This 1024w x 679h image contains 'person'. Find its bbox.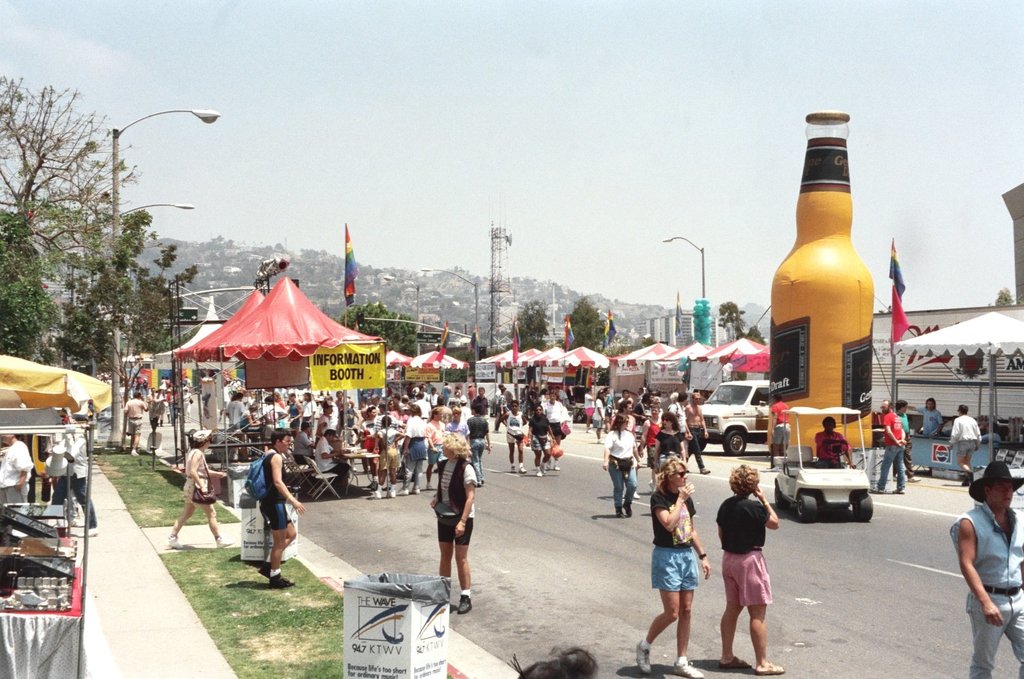
x1=945 y1=409 x2=979 y2=488.
